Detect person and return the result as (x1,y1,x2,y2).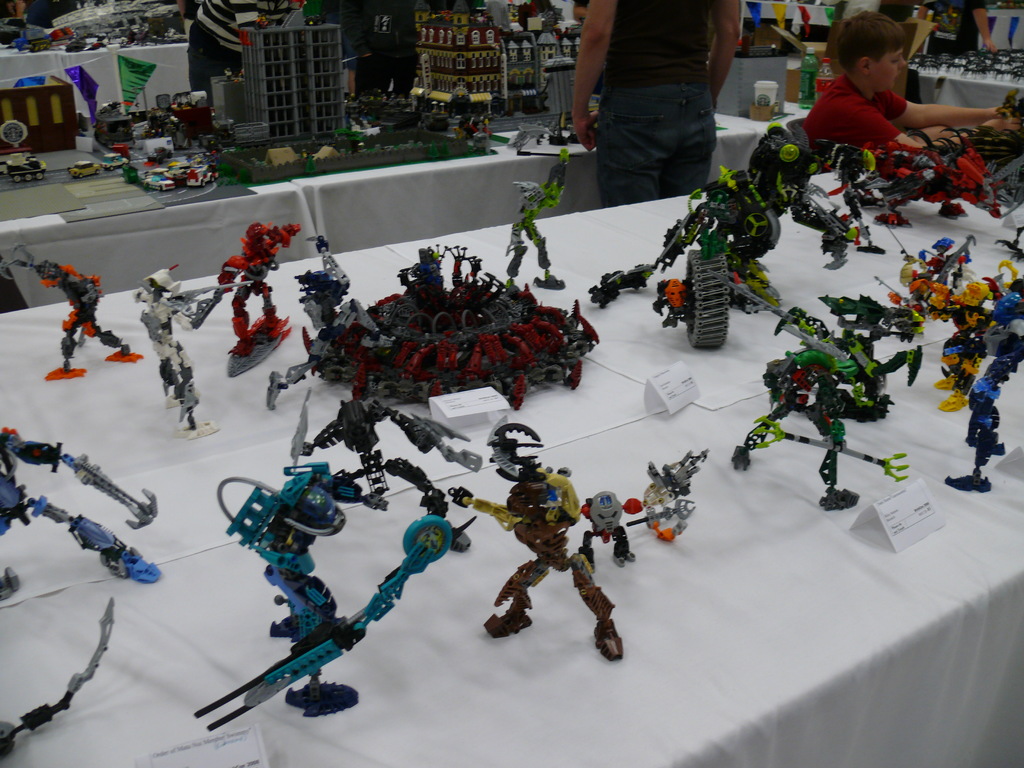
(920,0,1004,61).
